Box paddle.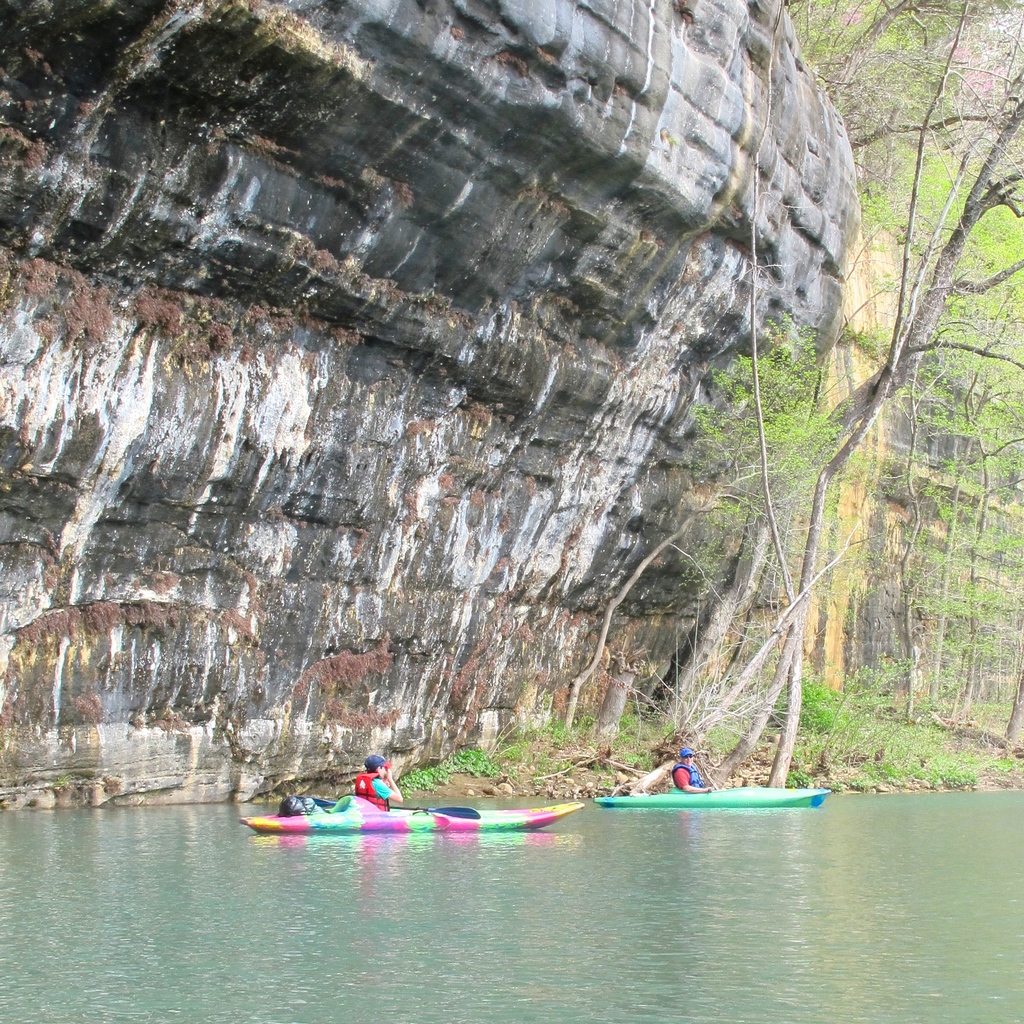
box(390, 802, 481, 821).
